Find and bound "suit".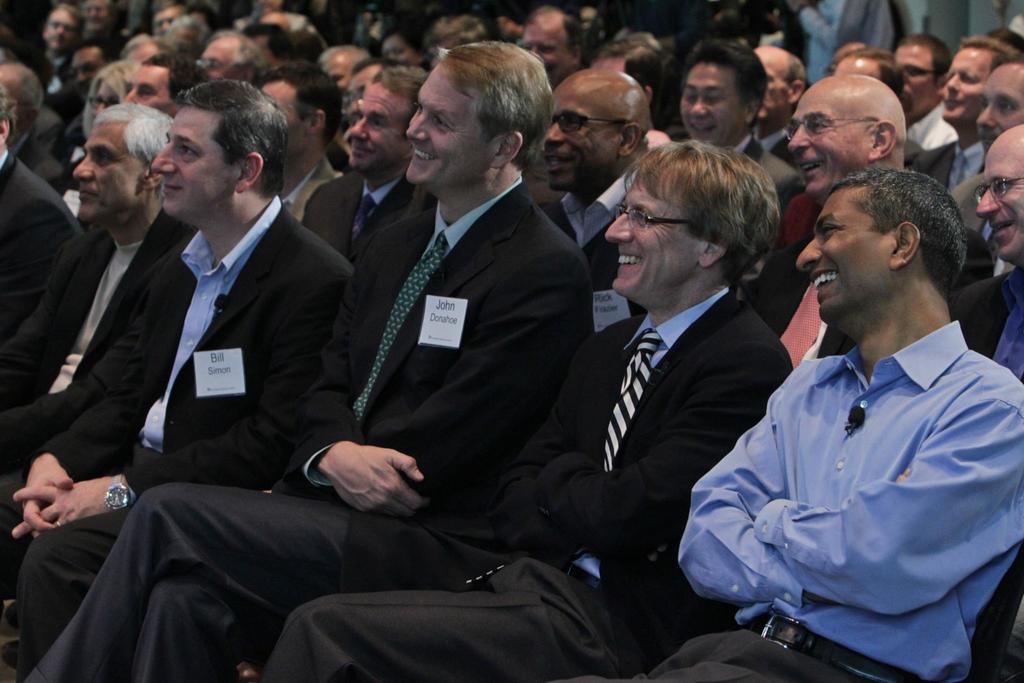
Bound: region(12, 103, 63, 178).
